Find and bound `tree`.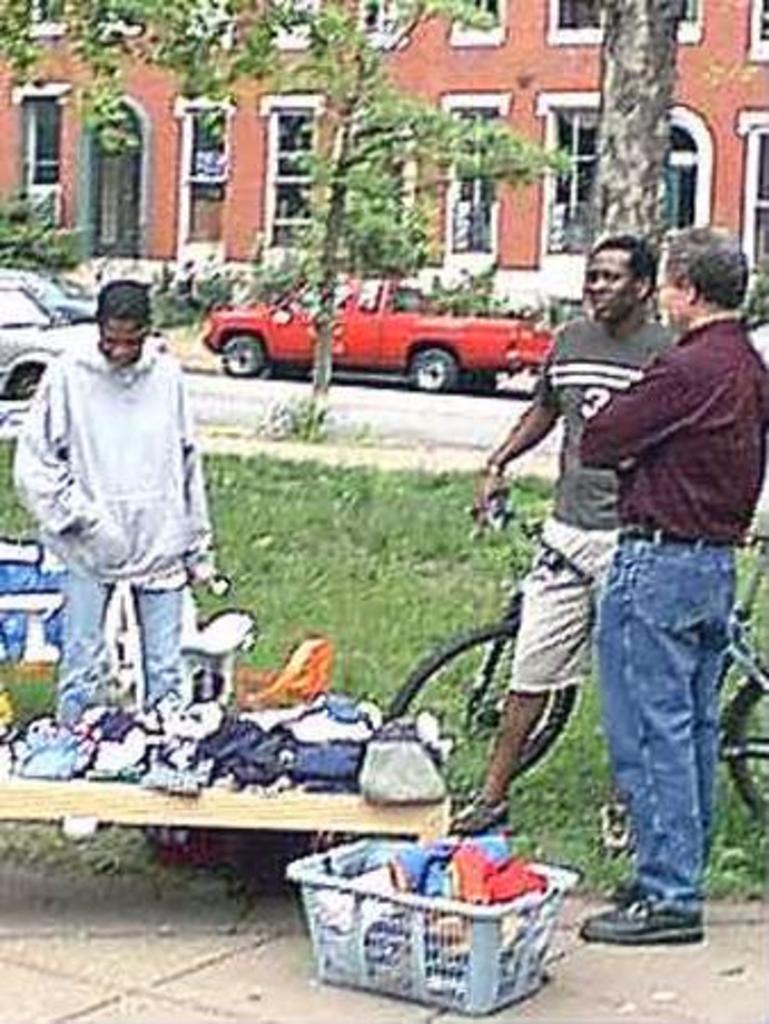
Bound: left=0, top=0, right=300, bottom=159.
